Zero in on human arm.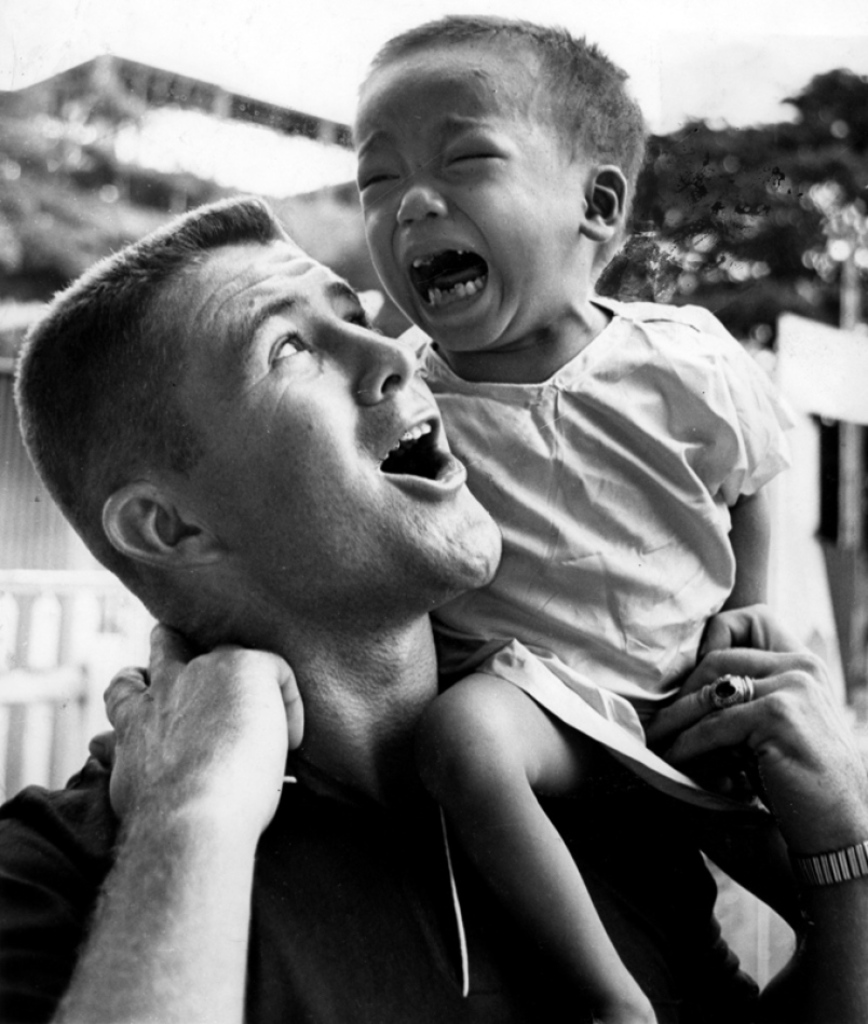
Zeroed in: 702:314:778:620.
